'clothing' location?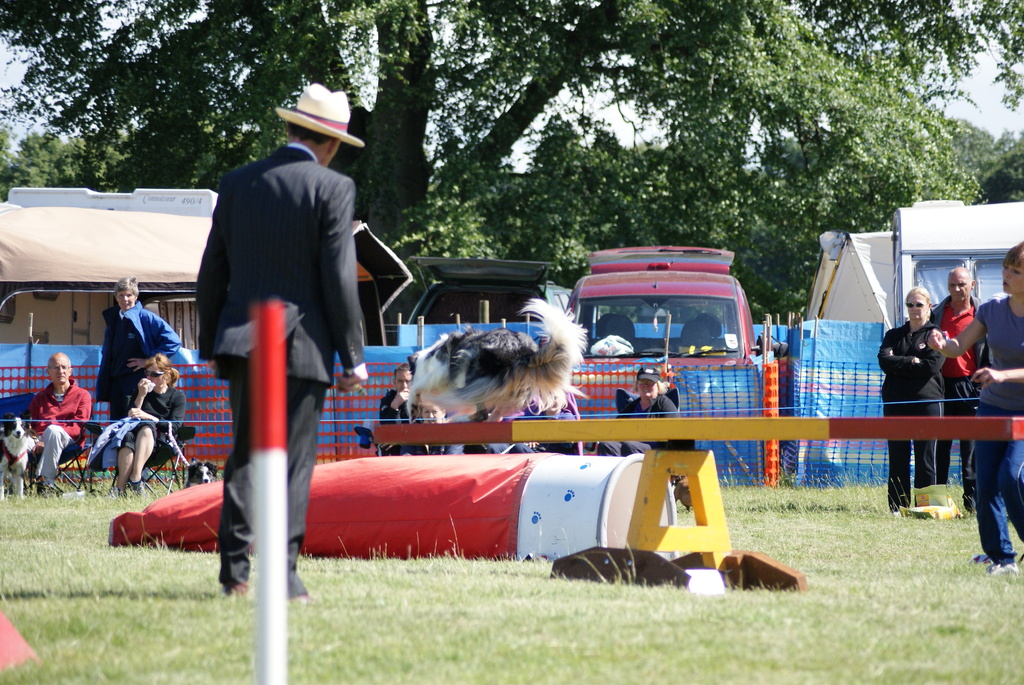
bbox=[383, 381, 415, 457]
